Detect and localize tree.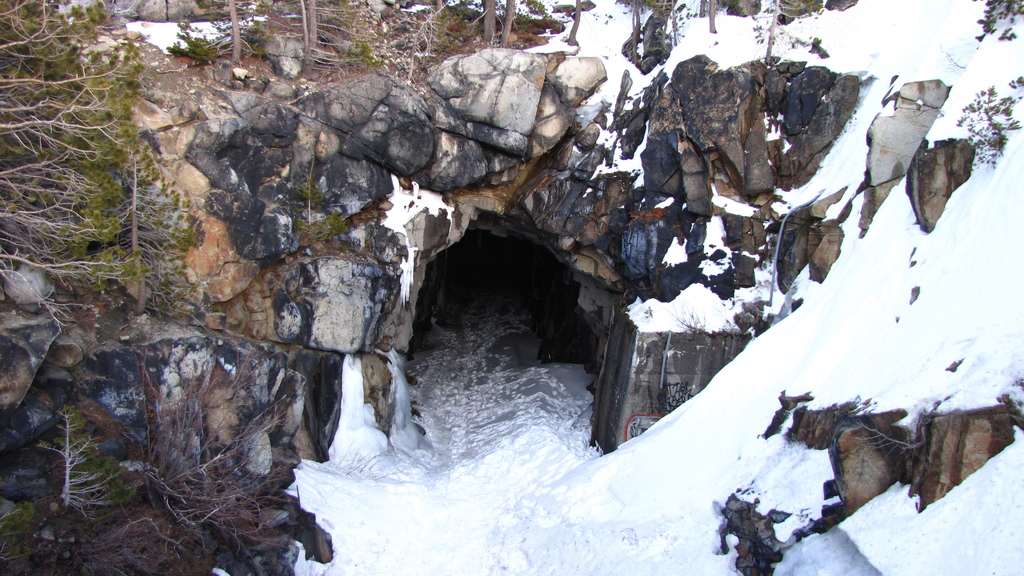
Localized at <box>295,0,317,51</box>.
